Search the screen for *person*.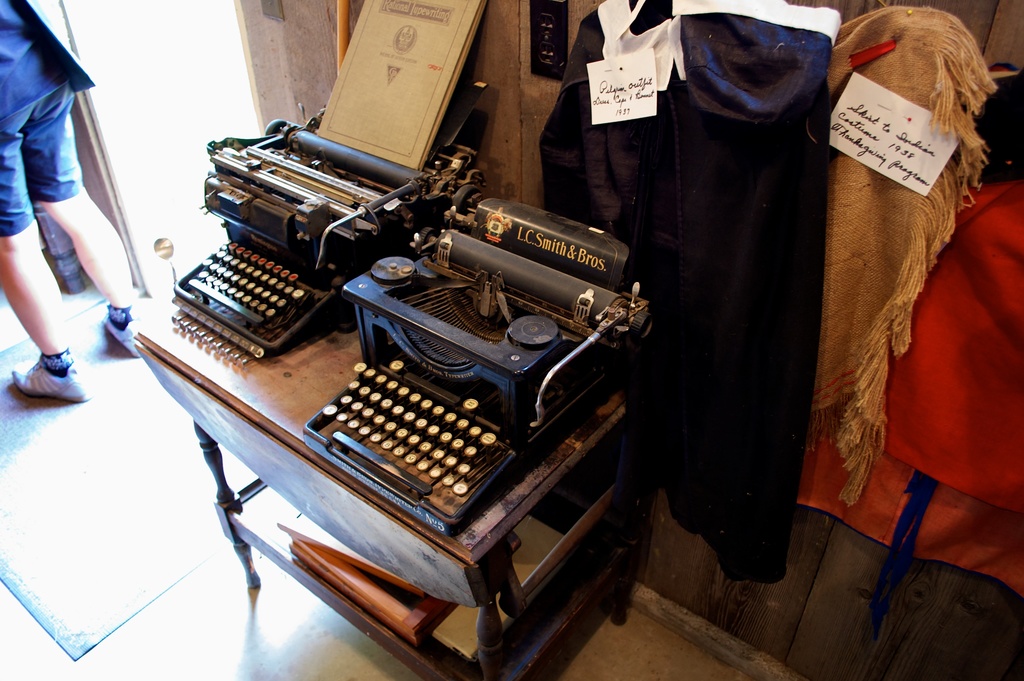
Found at (x1=0, y1=18, x2=141, y2=440).
